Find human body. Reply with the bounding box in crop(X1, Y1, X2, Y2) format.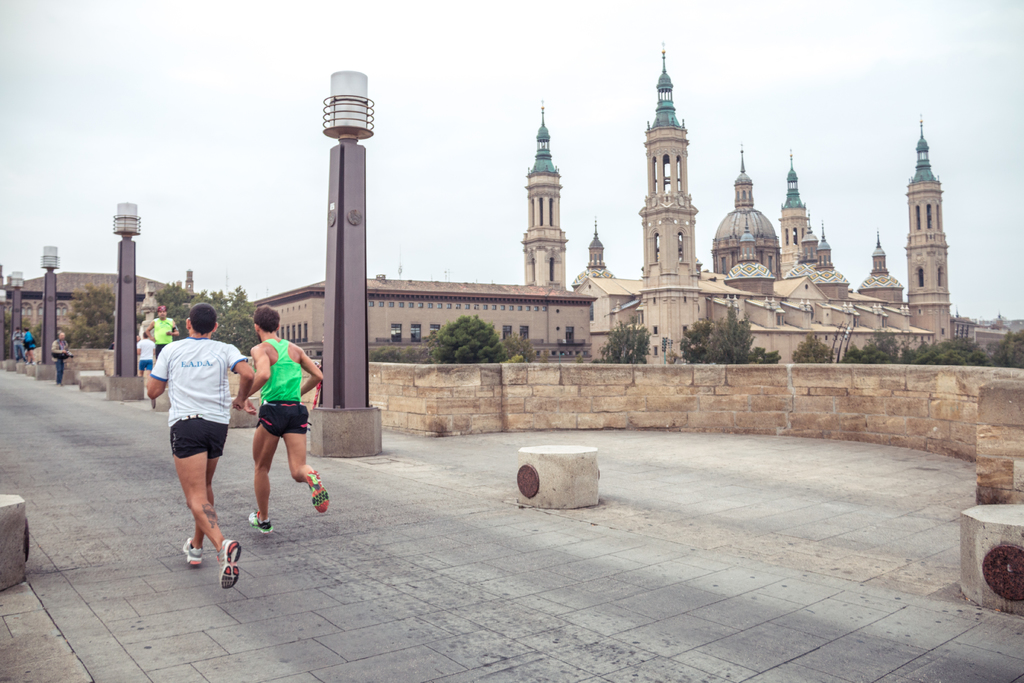
crop(11, 333, 29, 360).
